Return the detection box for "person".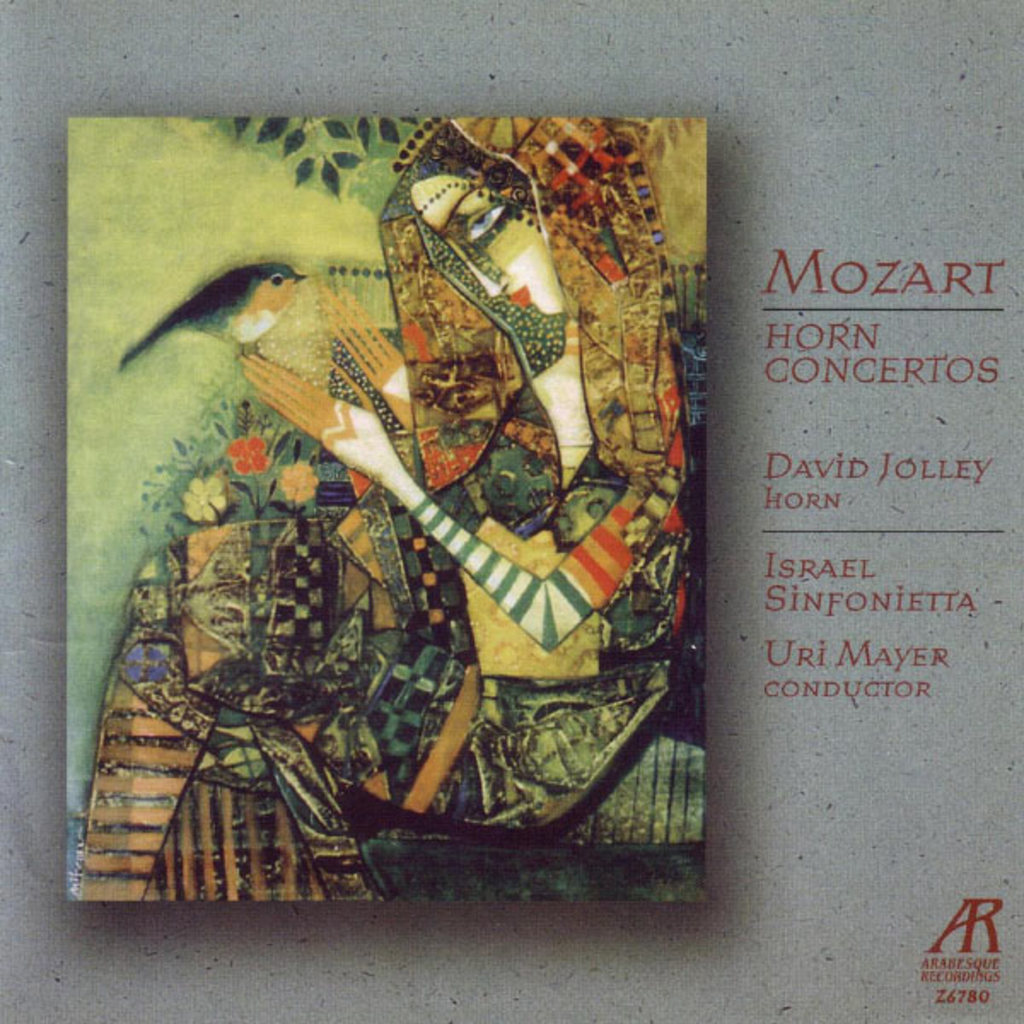
crop(256, 135, 698, 891).
